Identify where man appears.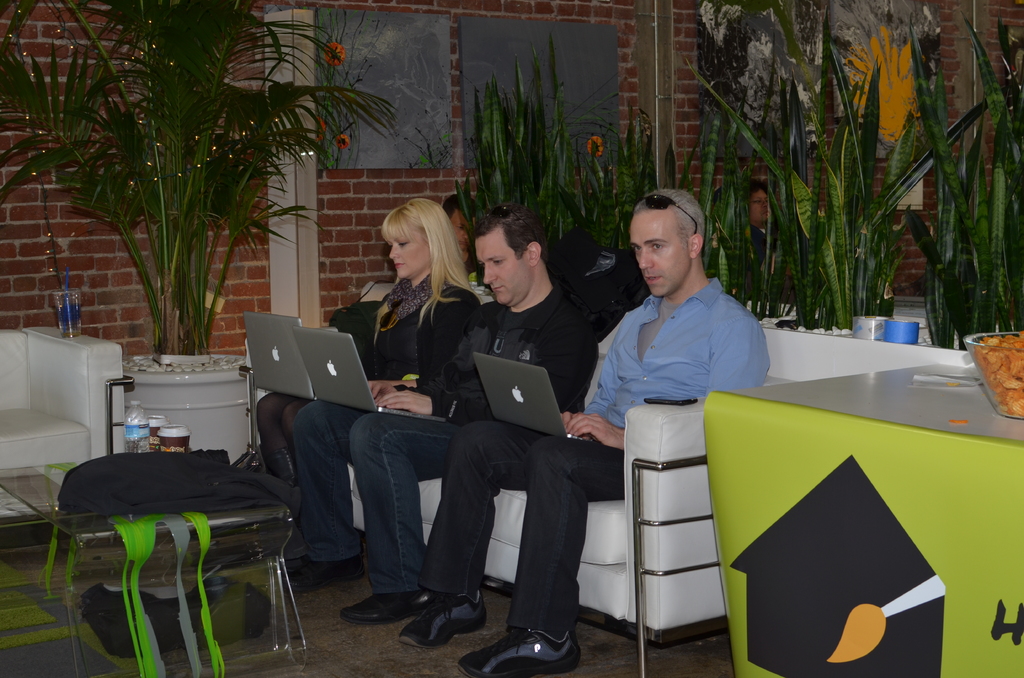
Appears at box=[400, 188, 769, 677].
